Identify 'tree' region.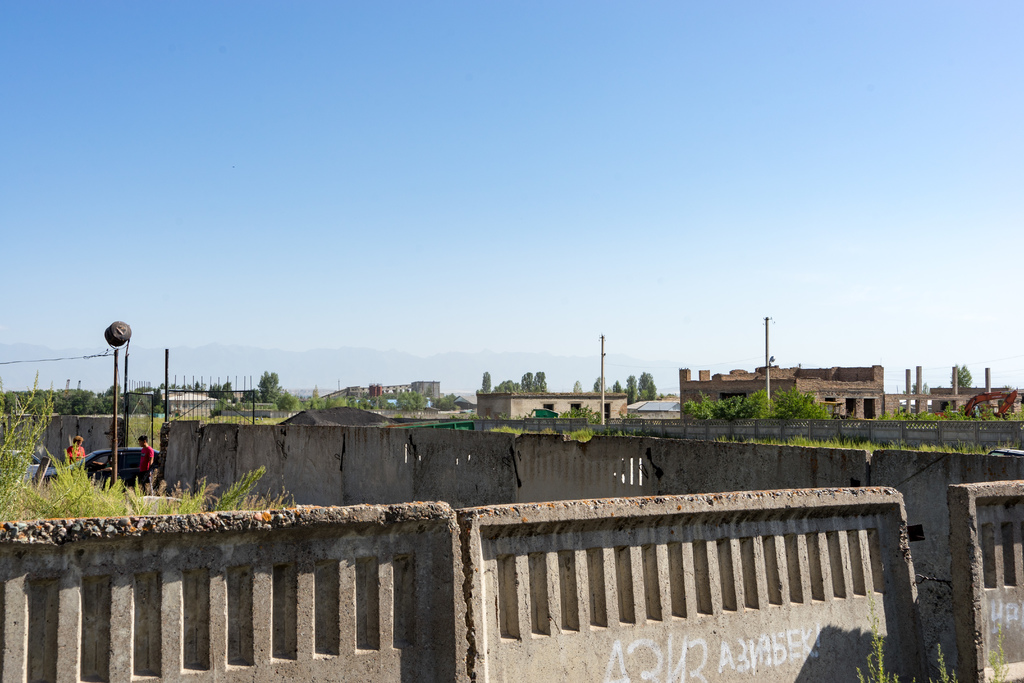
Region: BBox(516, 369, 548, 394).
